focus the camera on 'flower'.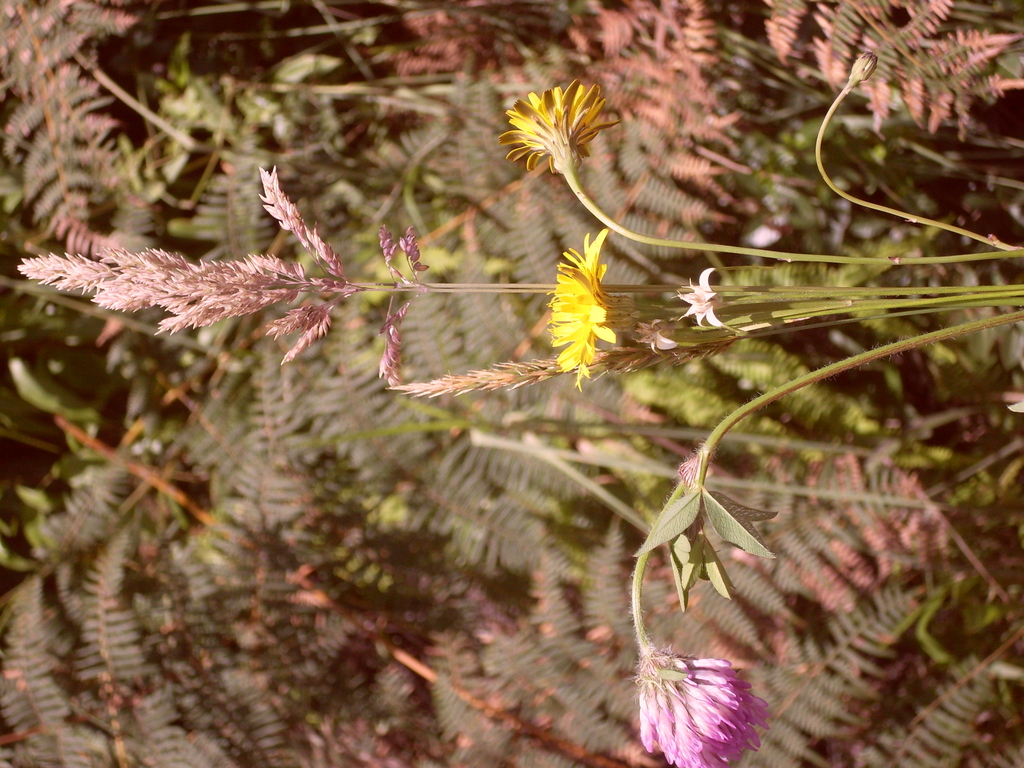
Focus region: region(675, 266, 732, 336).
